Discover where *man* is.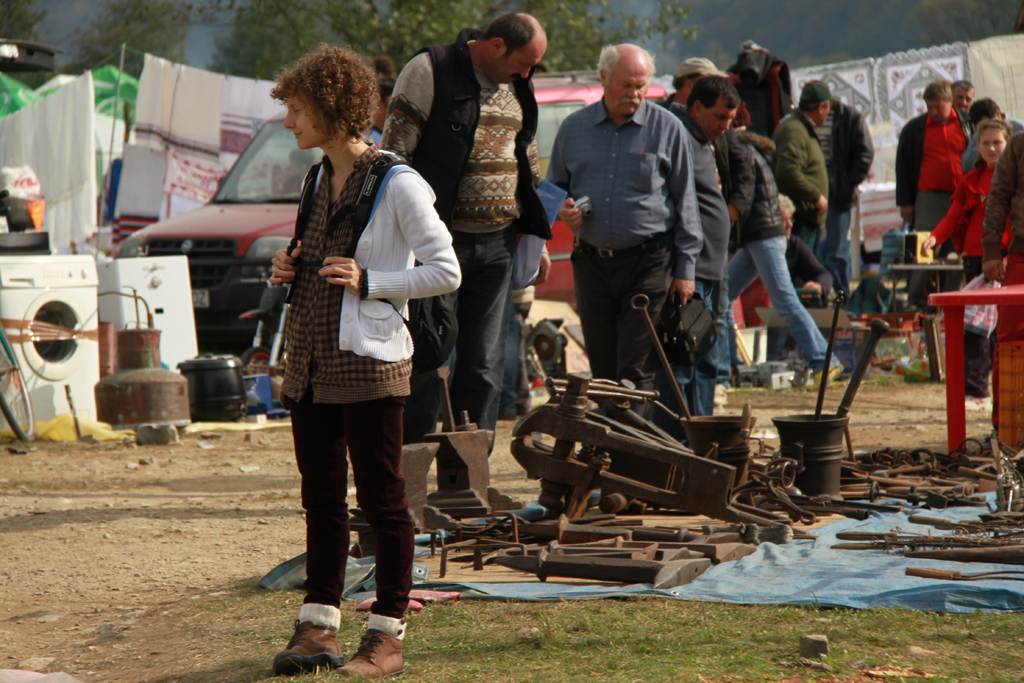
Discovered at 656:52:716:114.
